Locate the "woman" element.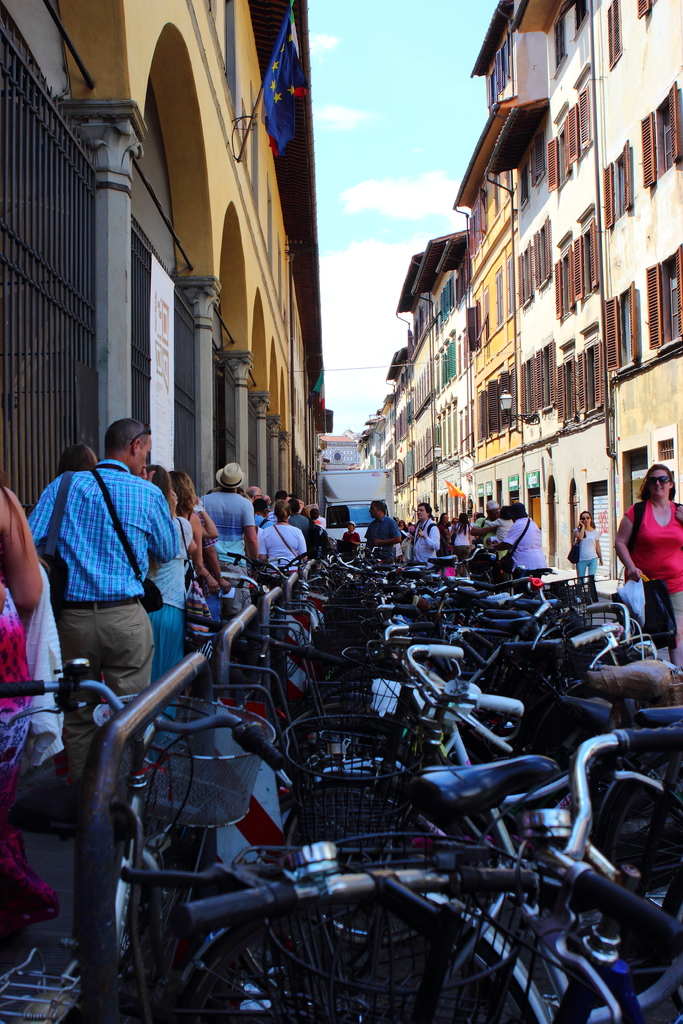
Element bbox: <bbox>259, 502, 308, 576</bbox>.
